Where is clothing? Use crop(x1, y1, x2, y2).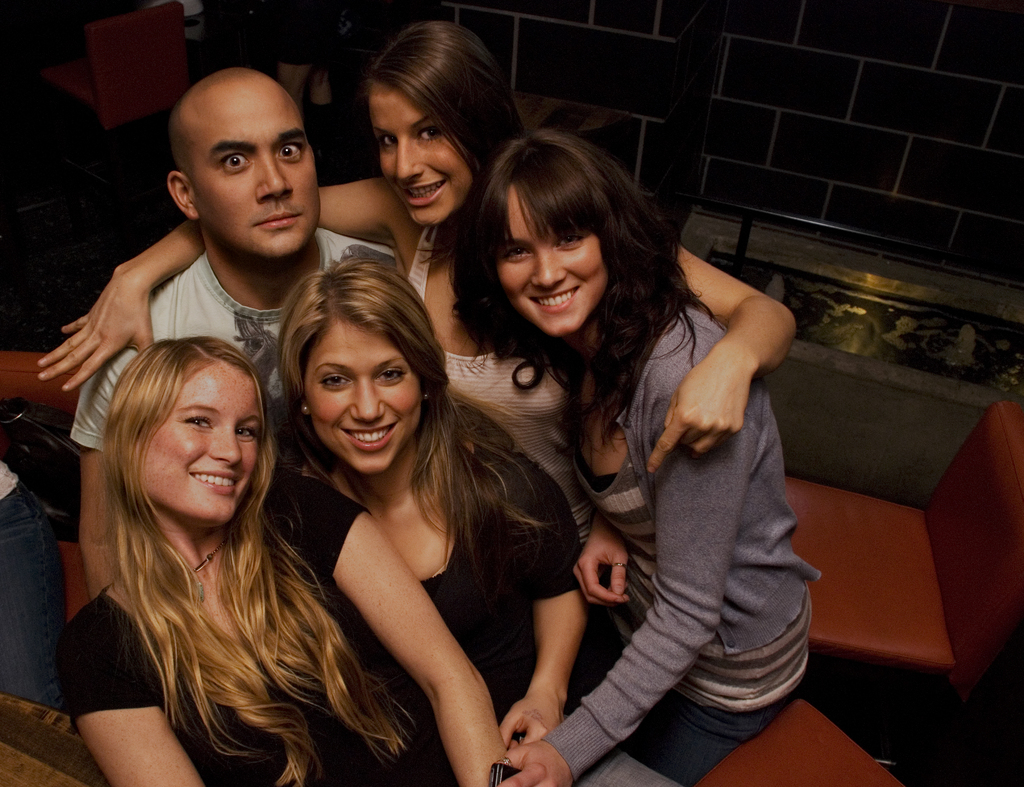
crop(406, 222, 602, 550).
